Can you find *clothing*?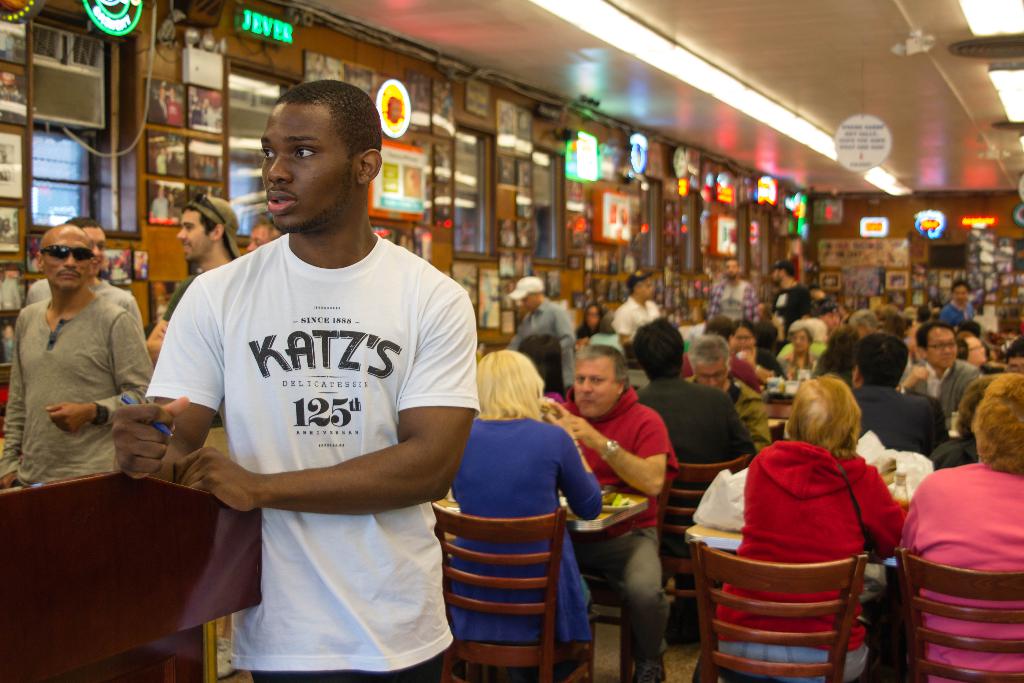
Yes, bounding box: pyautogui.locateOnScreen(707, 278, 761, 327).
